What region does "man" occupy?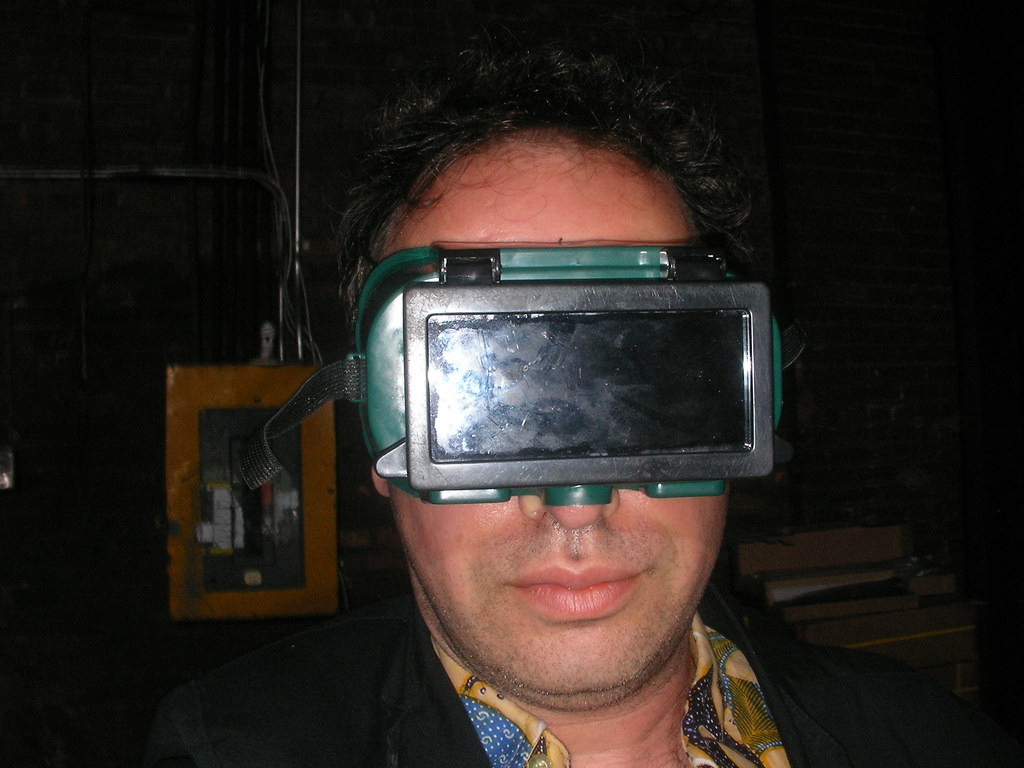
bbox(177, 117, 938, 732).
